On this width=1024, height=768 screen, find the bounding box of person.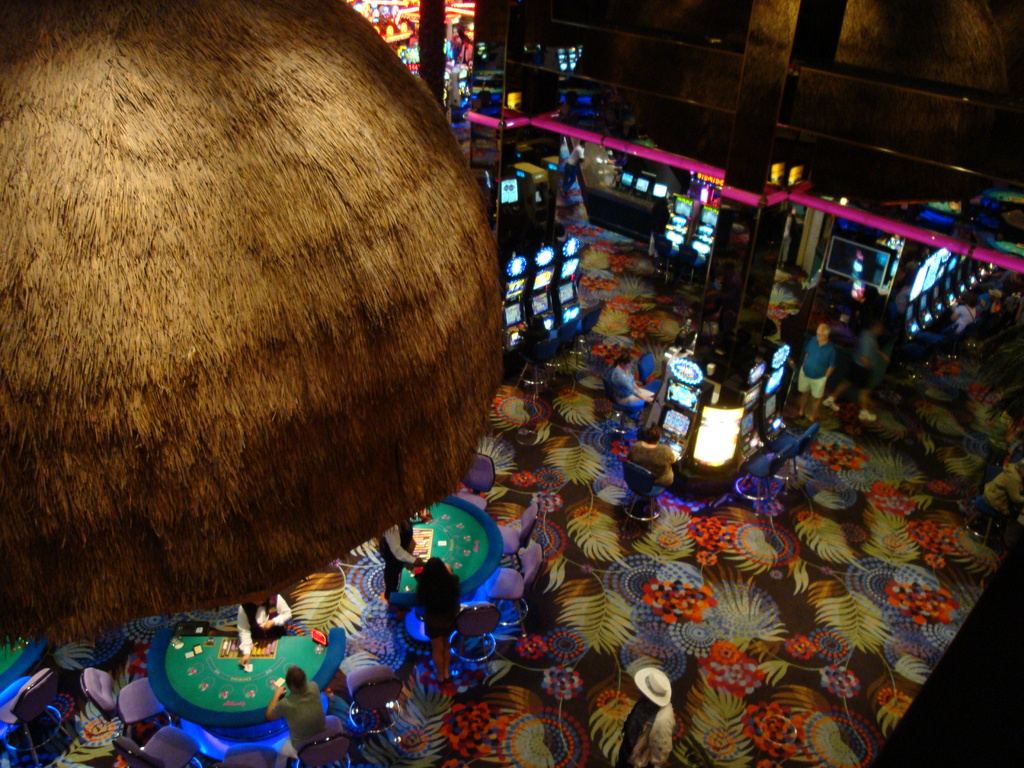
Bounding box: bbox(796, 318, 835, 425).
